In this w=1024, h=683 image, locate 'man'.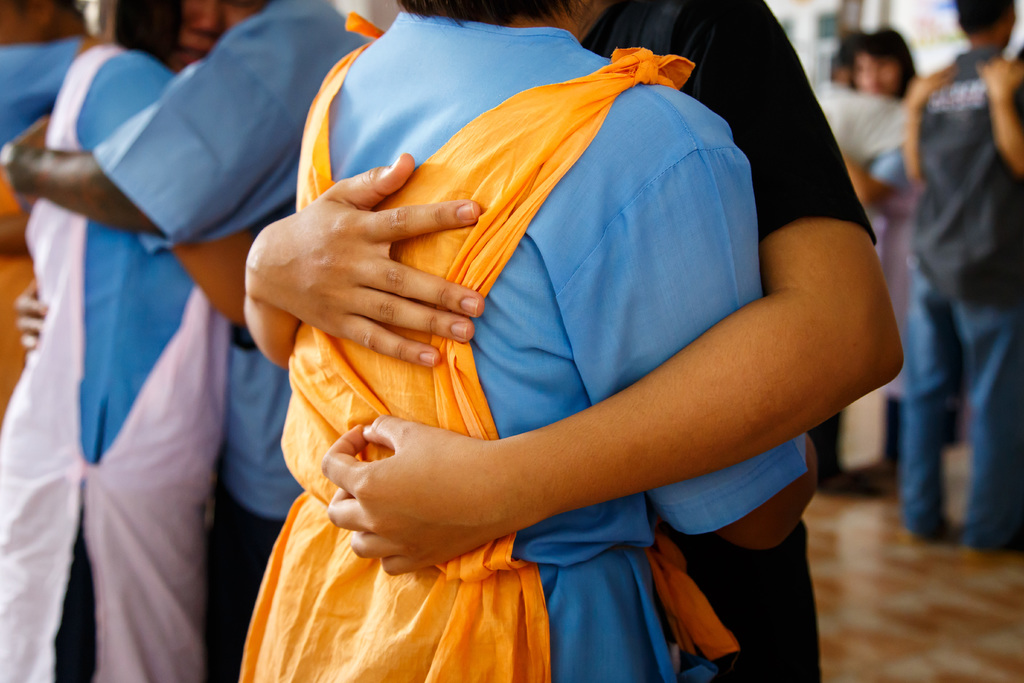
Bounding box: BBox(250, 0, 905, 682).
